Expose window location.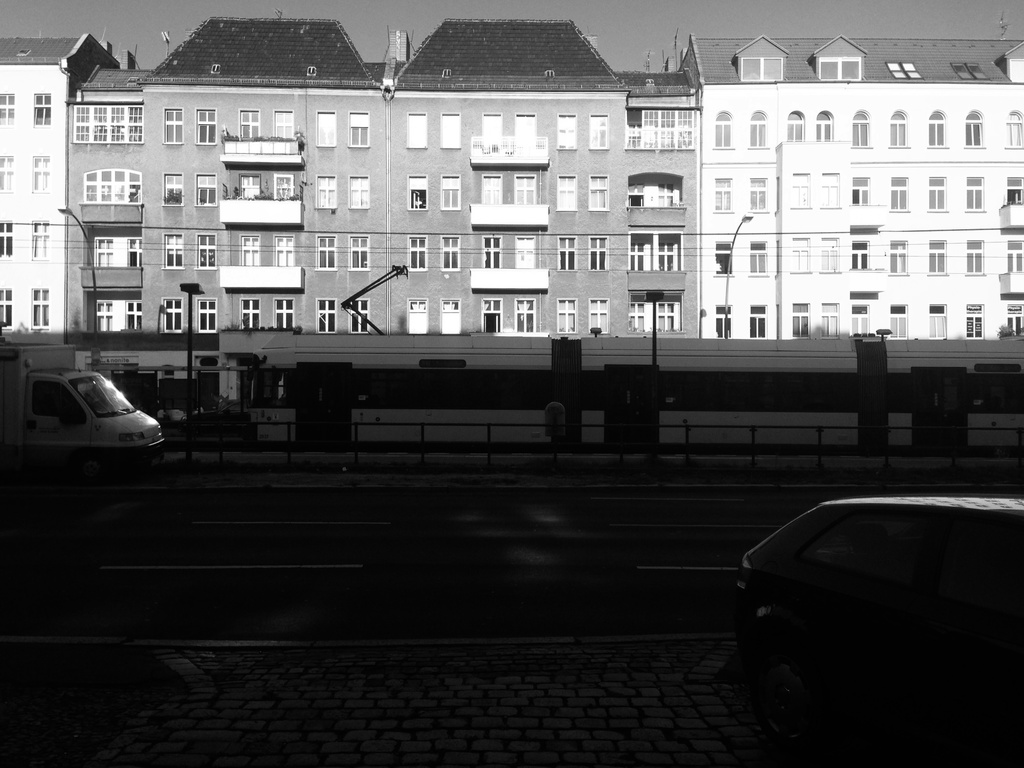
Exposed at <box>890,63,922,78</box>.
